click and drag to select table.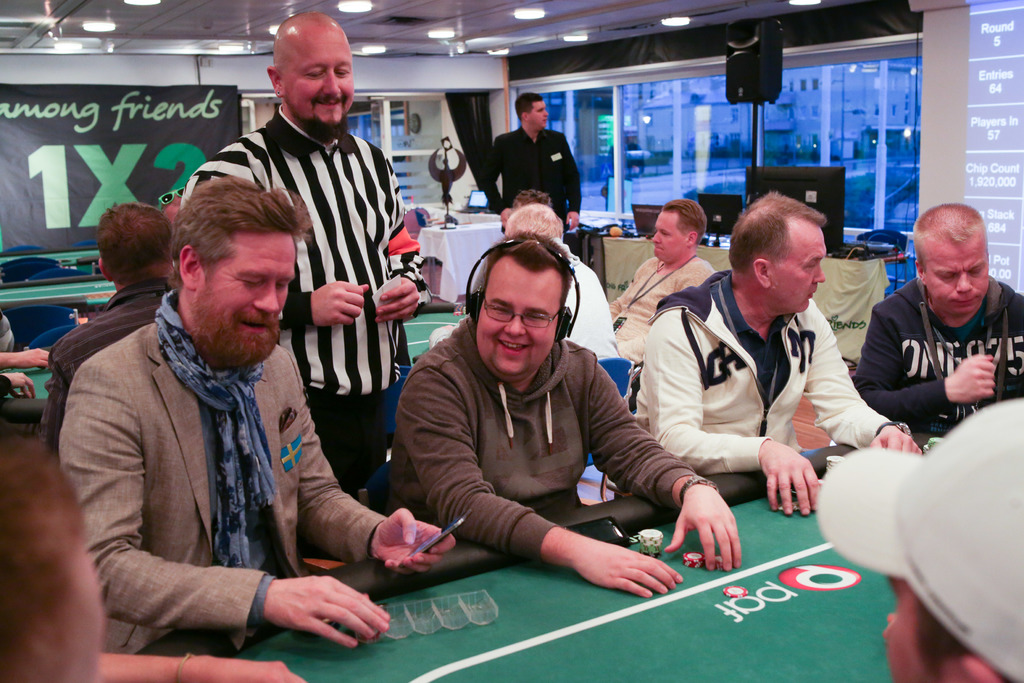
Selection: [left=123, top=438, right=895, bottom=682].
